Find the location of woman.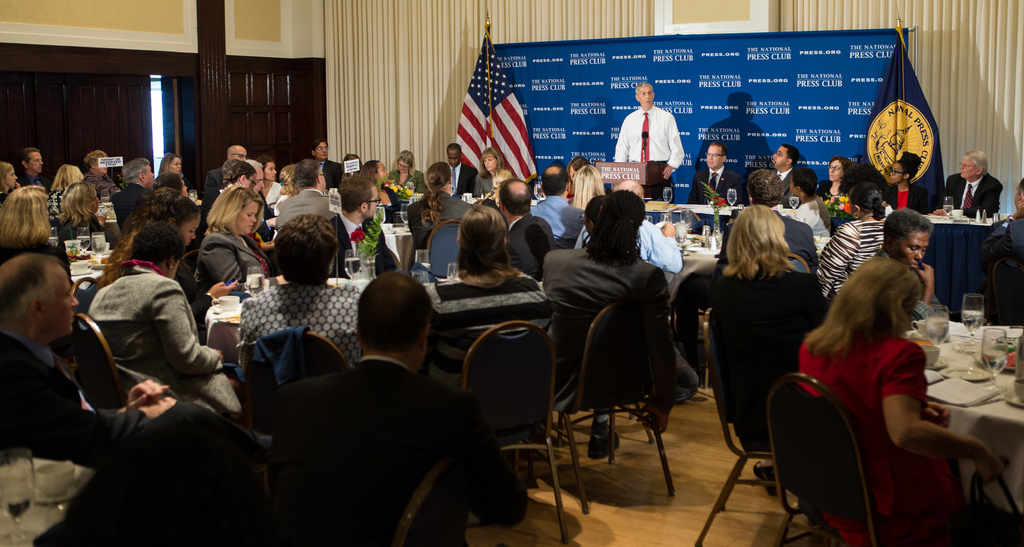
Location: 98:185:238:320.
